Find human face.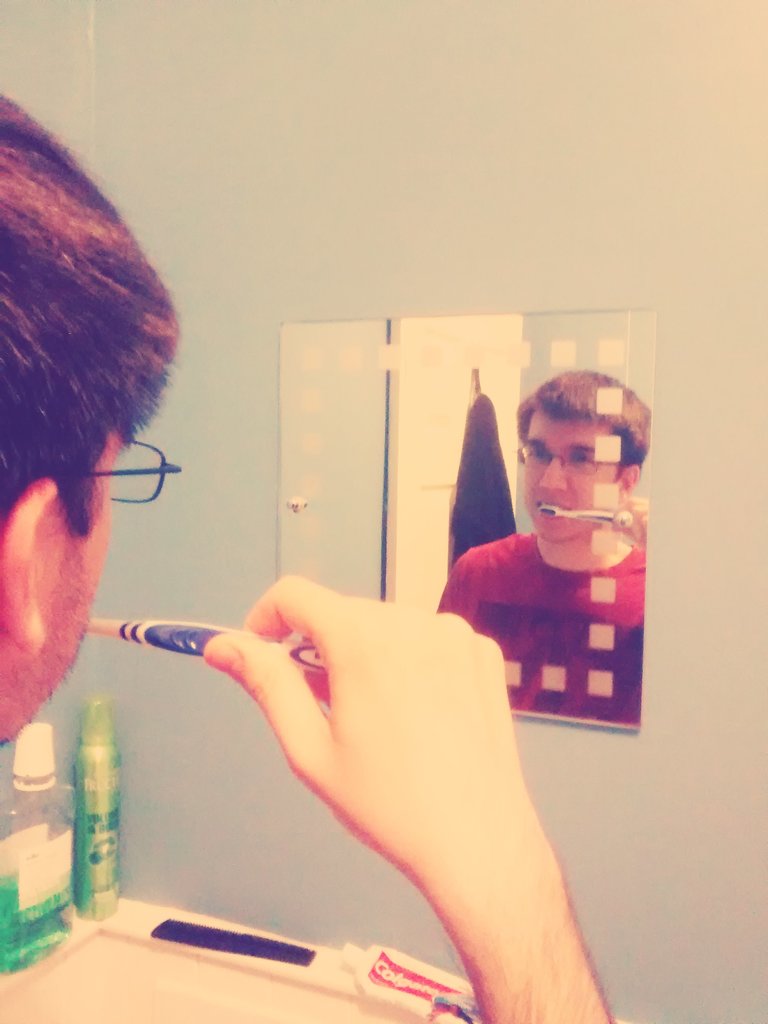
box=[507, 407, 623, 526].
